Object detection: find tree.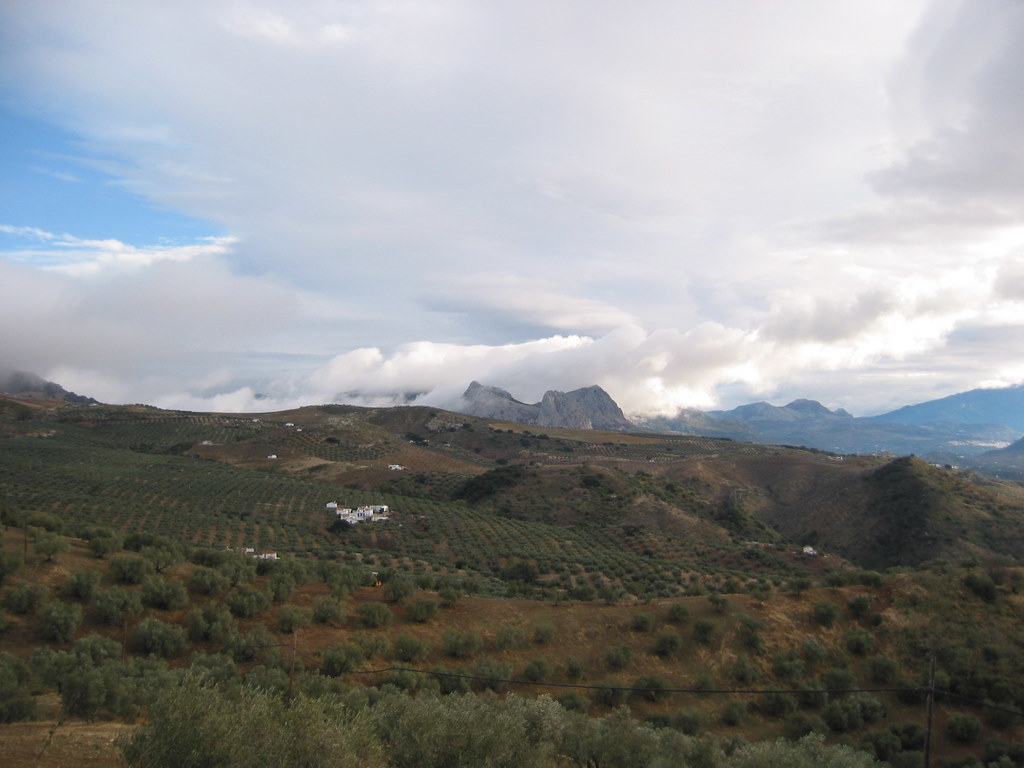
875 724 934 767.
